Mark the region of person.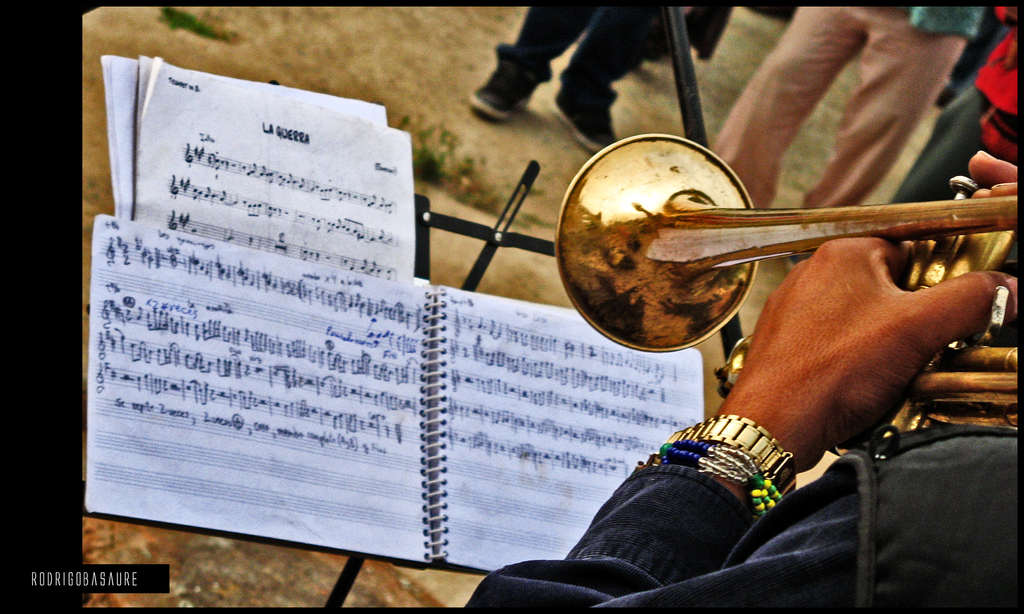
Region: (left=453, top=0, right=674, bottom=153).
